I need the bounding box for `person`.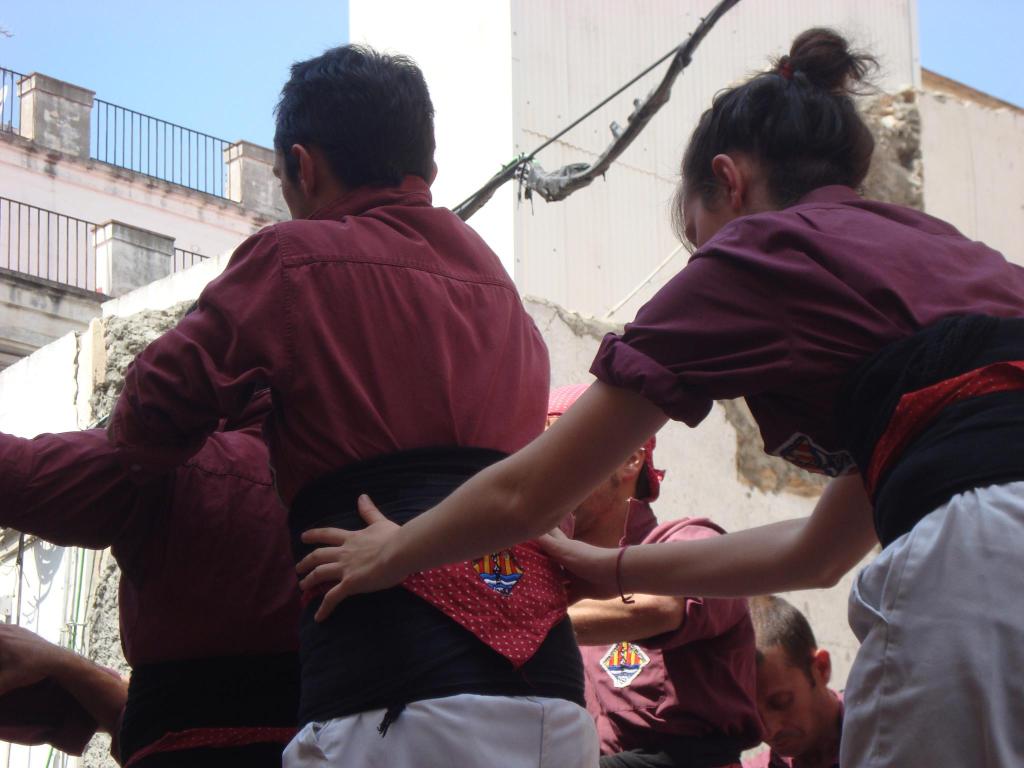
Here it is: 295 19 1021 767.
